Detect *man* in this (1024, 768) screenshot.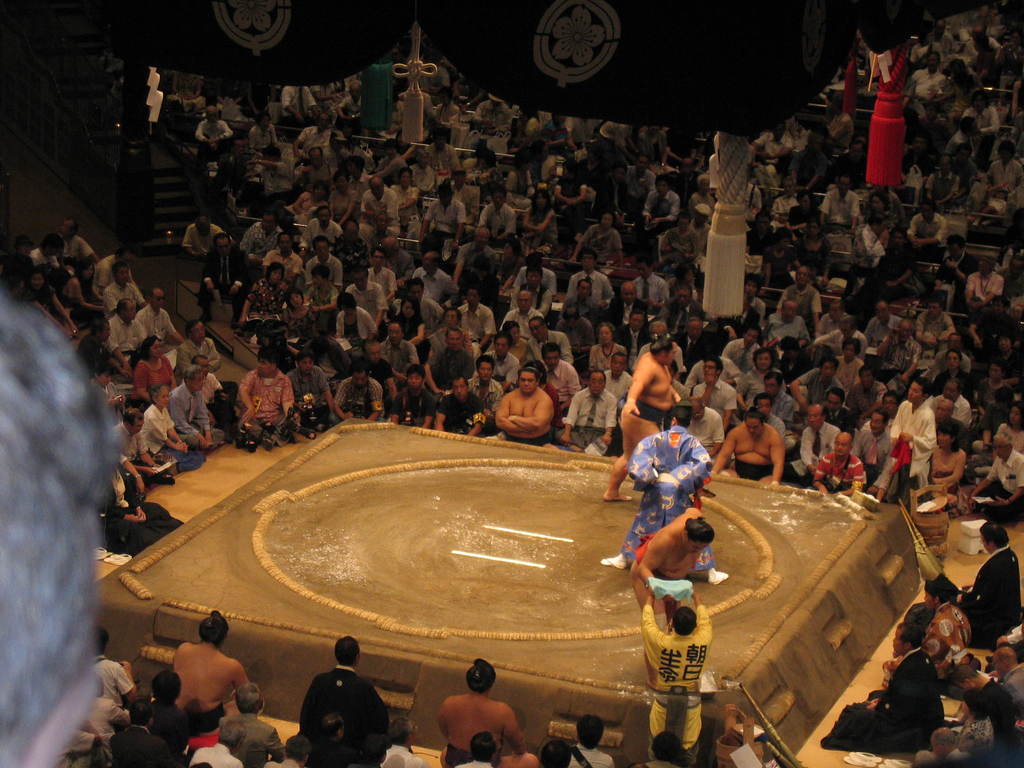
Detection: 817/312/867/360.
